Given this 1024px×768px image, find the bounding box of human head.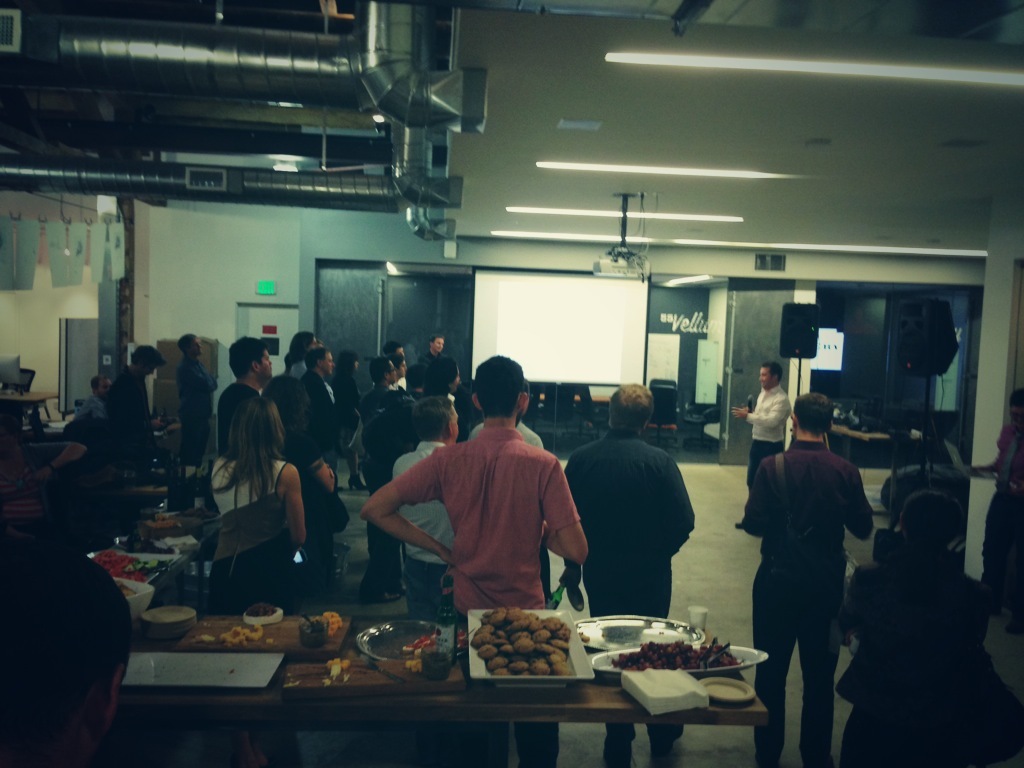
left=335, top=349, right=359, bottom=376.
